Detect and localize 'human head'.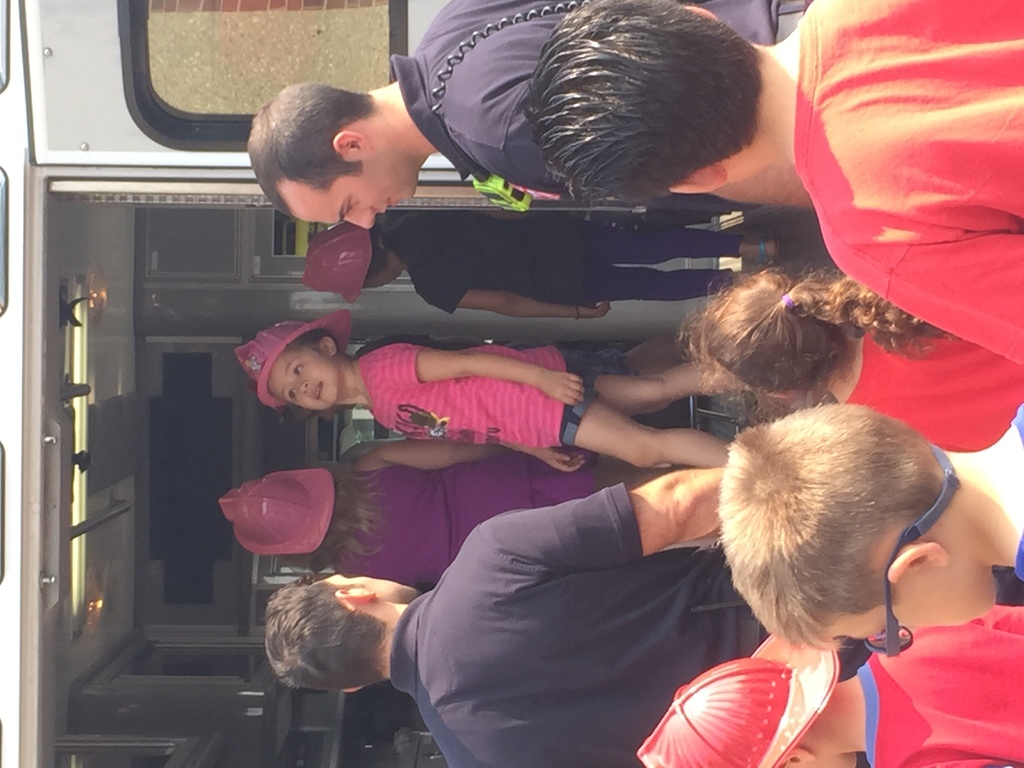
Localized at BBox(713, 403, 979, 684).
